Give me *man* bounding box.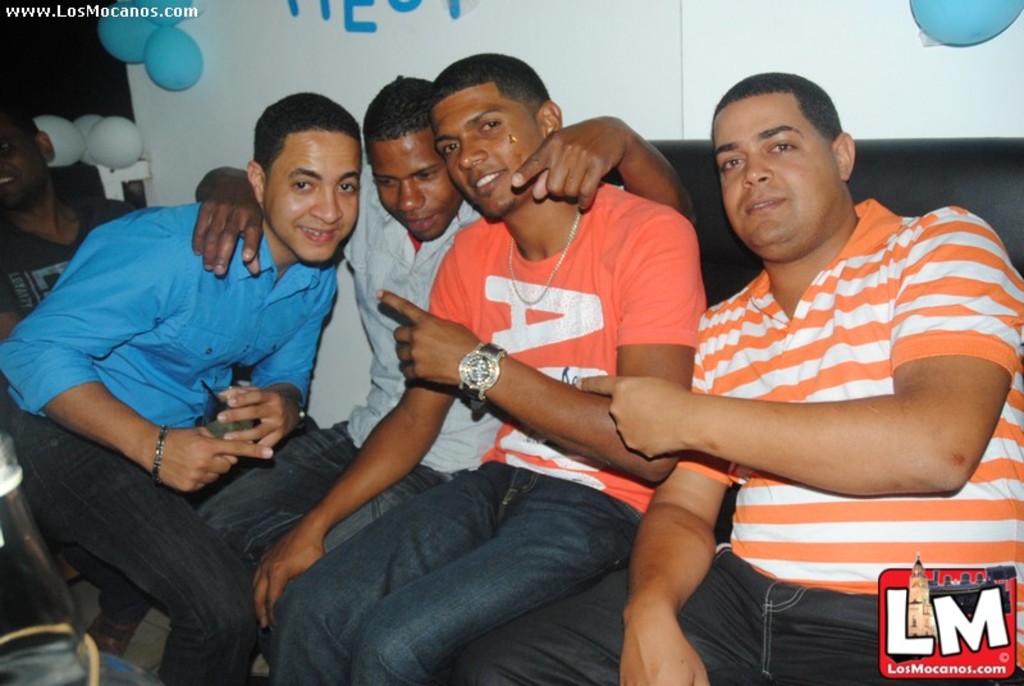
{"x1": 0, "y1": 119, "x2": 138, "y2": 342}.
